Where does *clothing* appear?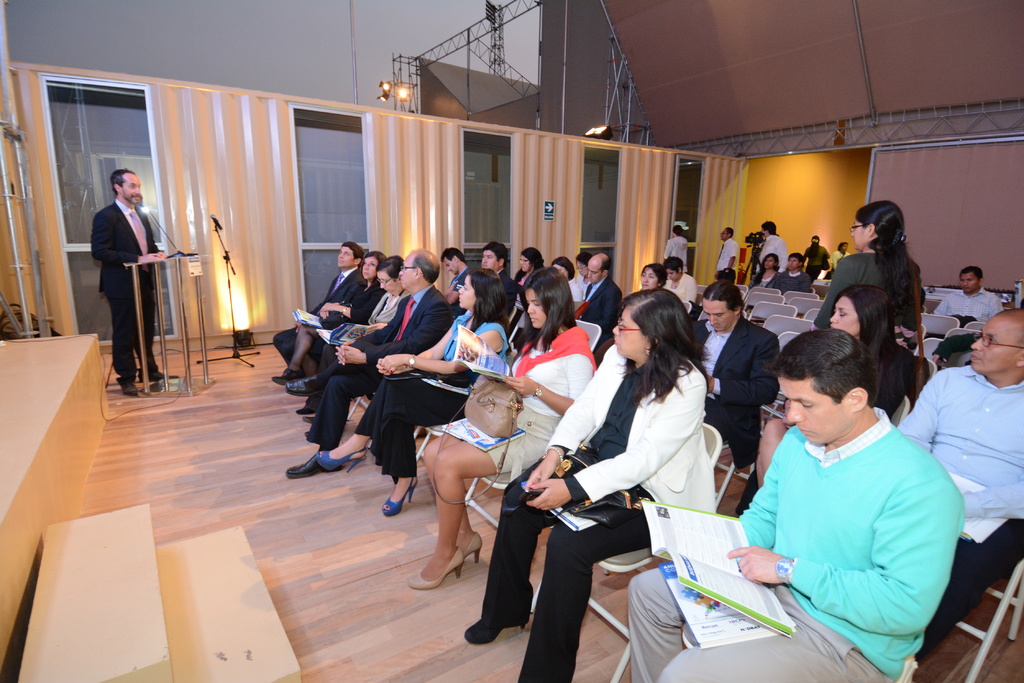
Appears at (93, 199, 163, 384).
